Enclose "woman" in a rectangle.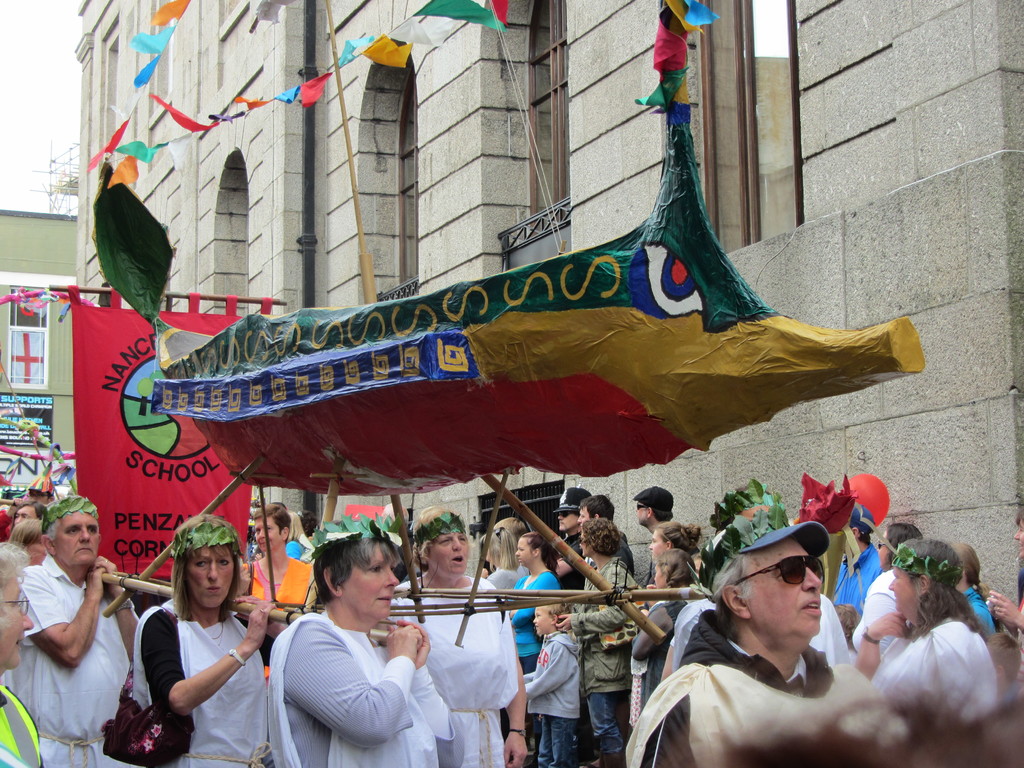
(382, 505, 531, 767).
